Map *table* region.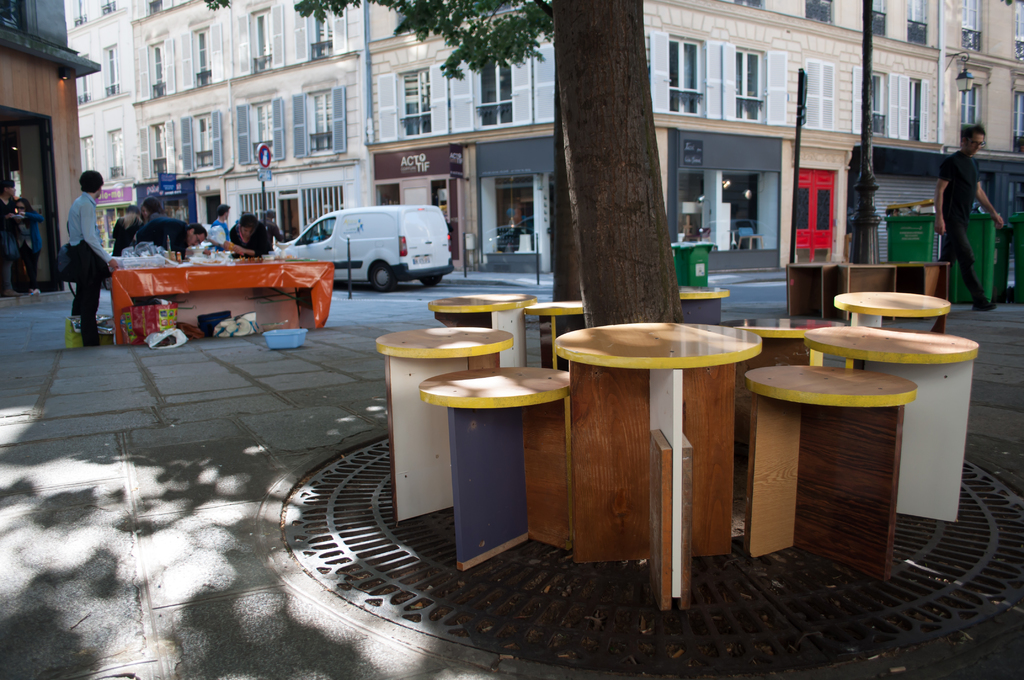
Mapped to (835,287,950,330).
